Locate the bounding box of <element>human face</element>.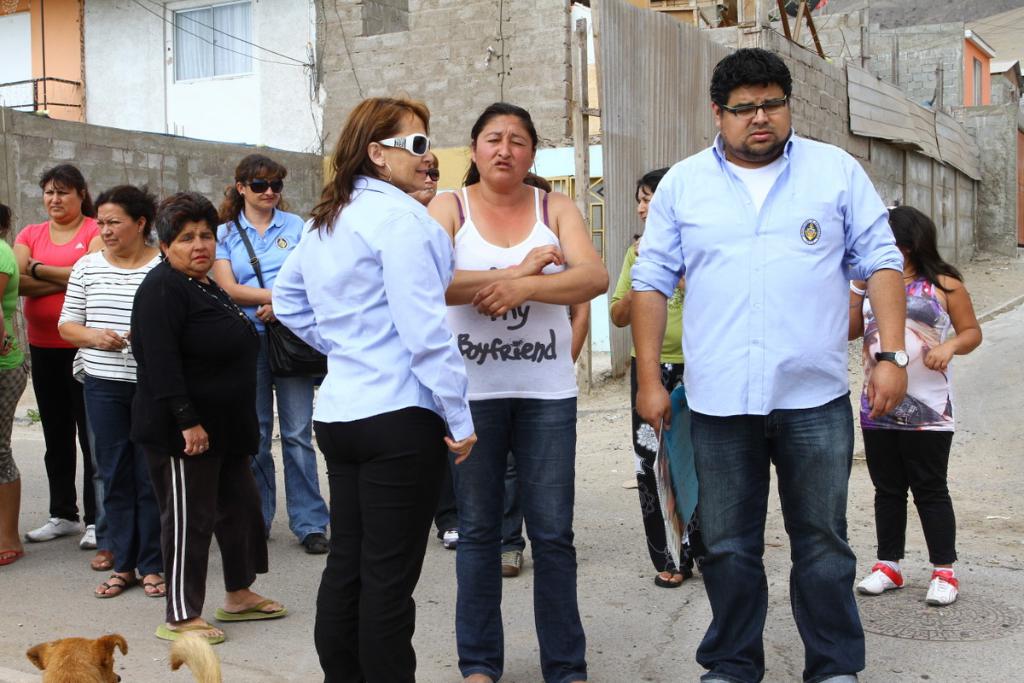
Bounding box: [475,114,534,188].
